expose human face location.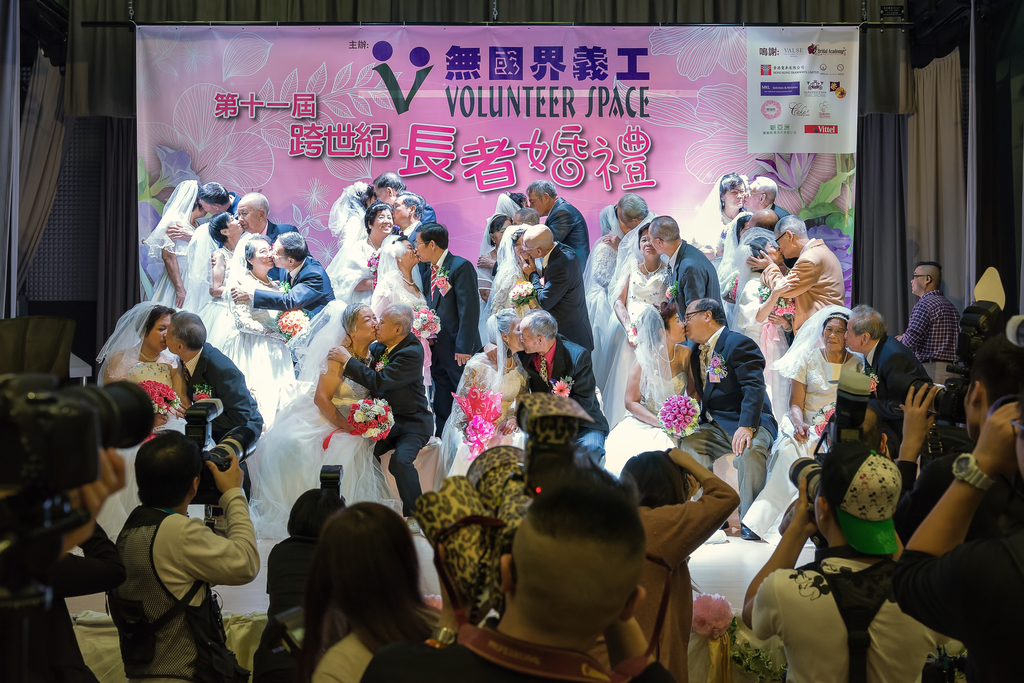
Exposed at <region>745, 179, 755, 204</region>.
